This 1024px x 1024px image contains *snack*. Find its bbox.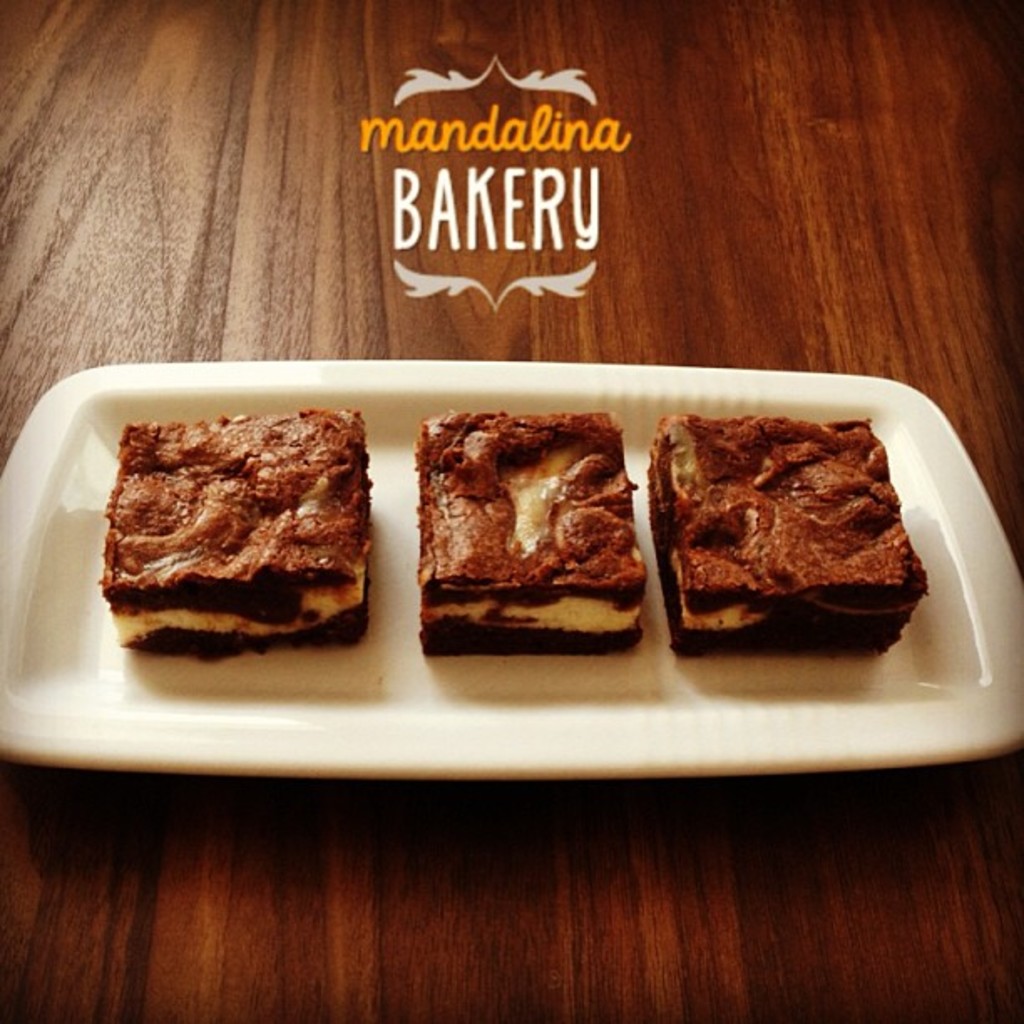
select_region(97, 415, 375, 649).
